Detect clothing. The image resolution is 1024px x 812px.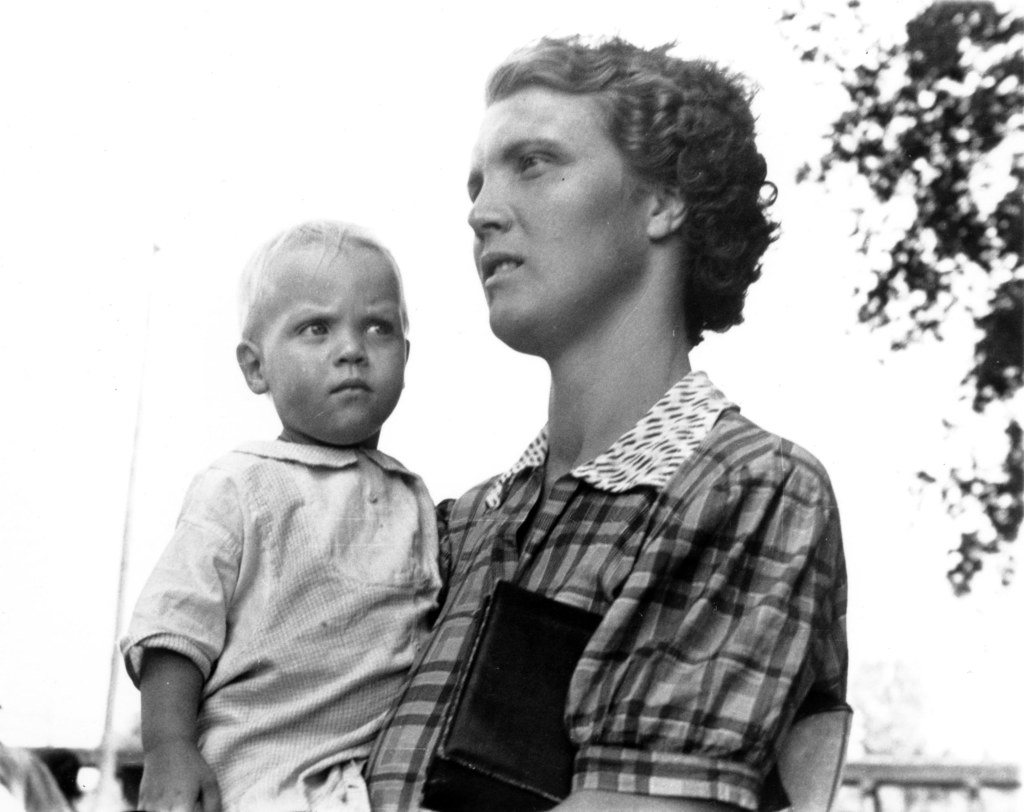
{"left": 108, "top": 420, "right": 453, "bottom": 811}.
